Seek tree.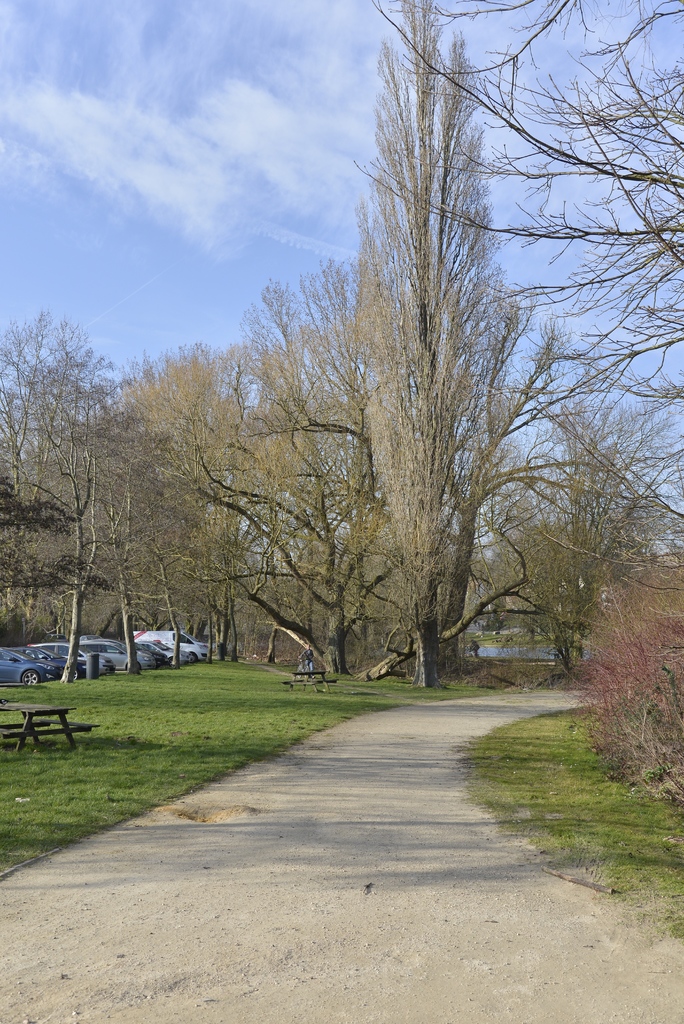
bbox(206, 362, 254, 669).
